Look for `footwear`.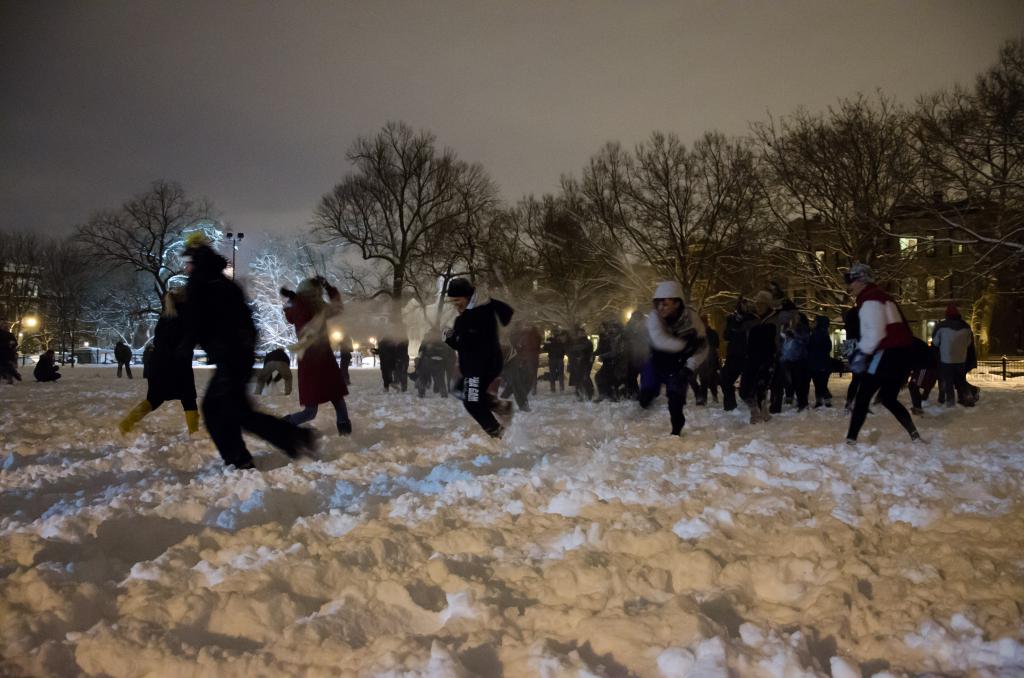
Found: bbox=[115, 423, 131, 433].
